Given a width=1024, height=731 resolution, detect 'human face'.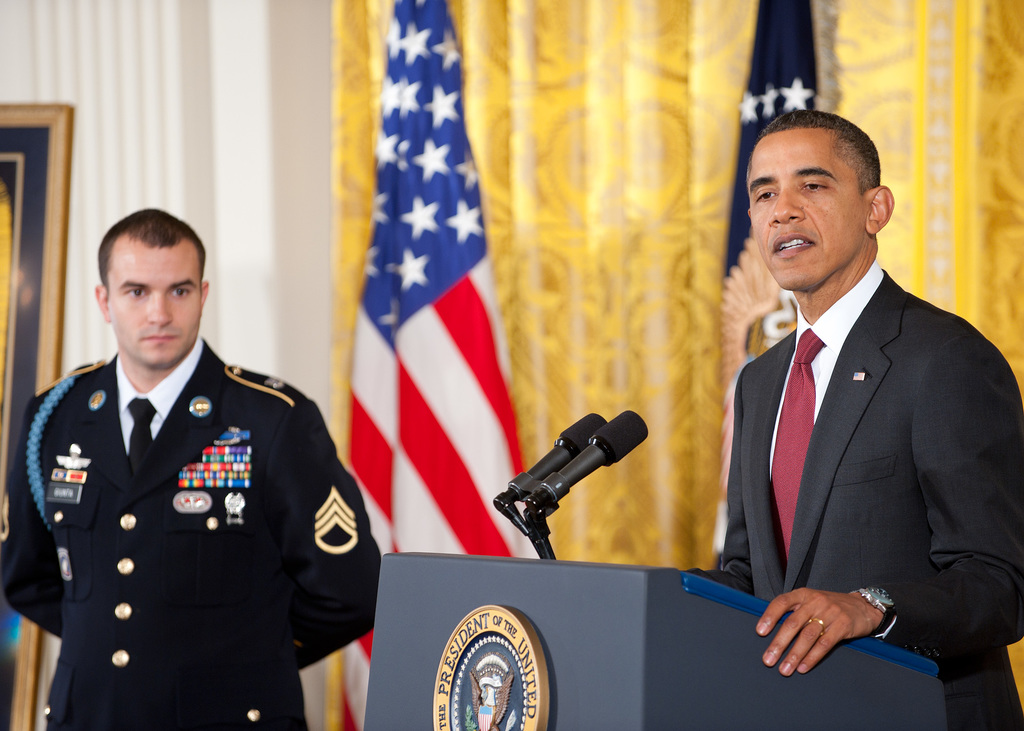
x1=740, y1=136, x2=865, y2=292.
